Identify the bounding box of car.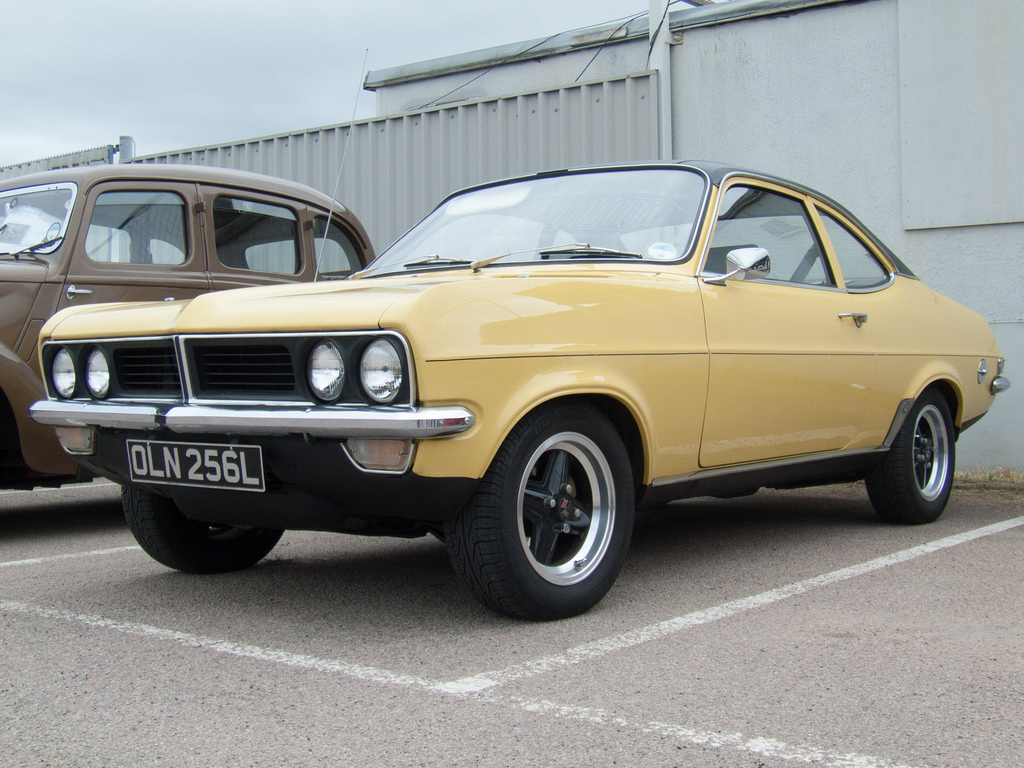
0 161 375 494.
